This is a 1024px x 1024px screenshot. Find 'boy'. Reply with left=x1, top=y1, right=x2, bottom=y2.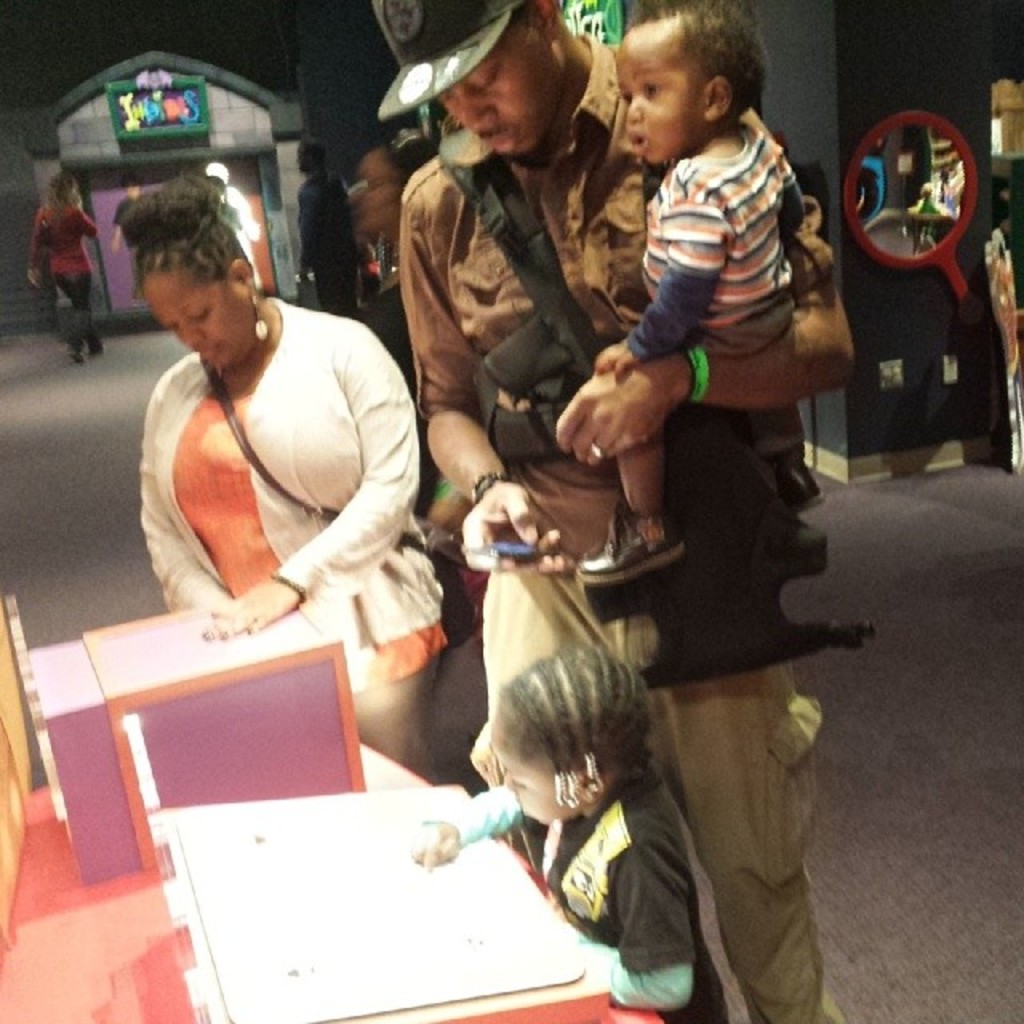
left=570, top=2, right=854, bottom=616.
